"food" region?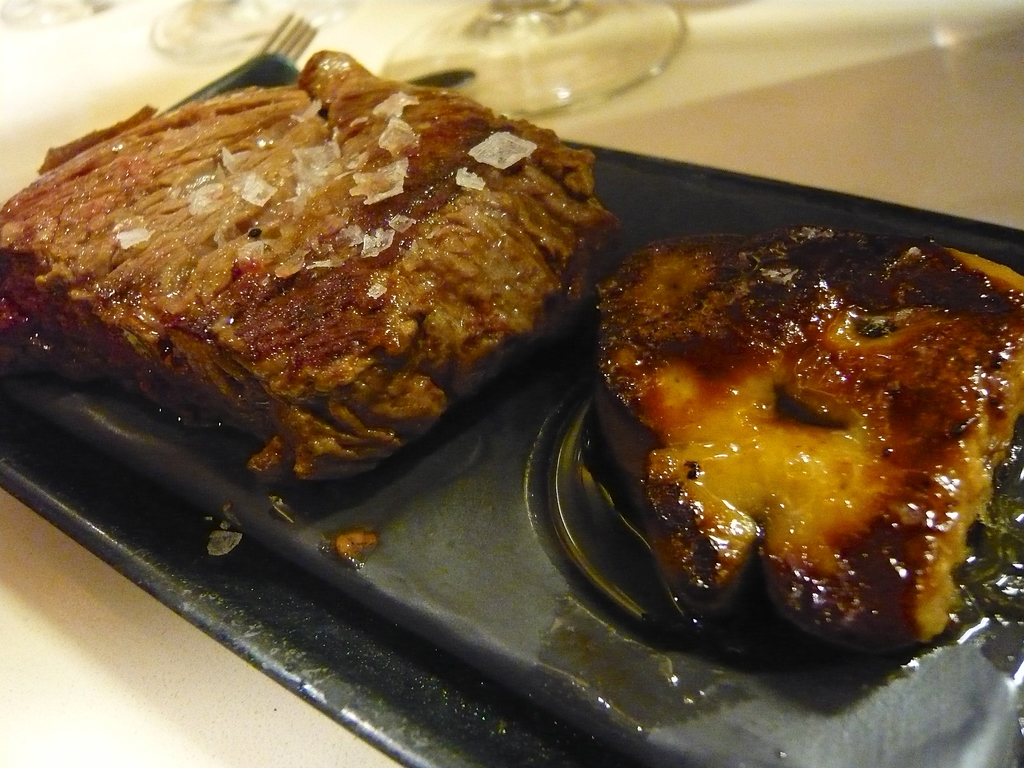
0:45:614:495
